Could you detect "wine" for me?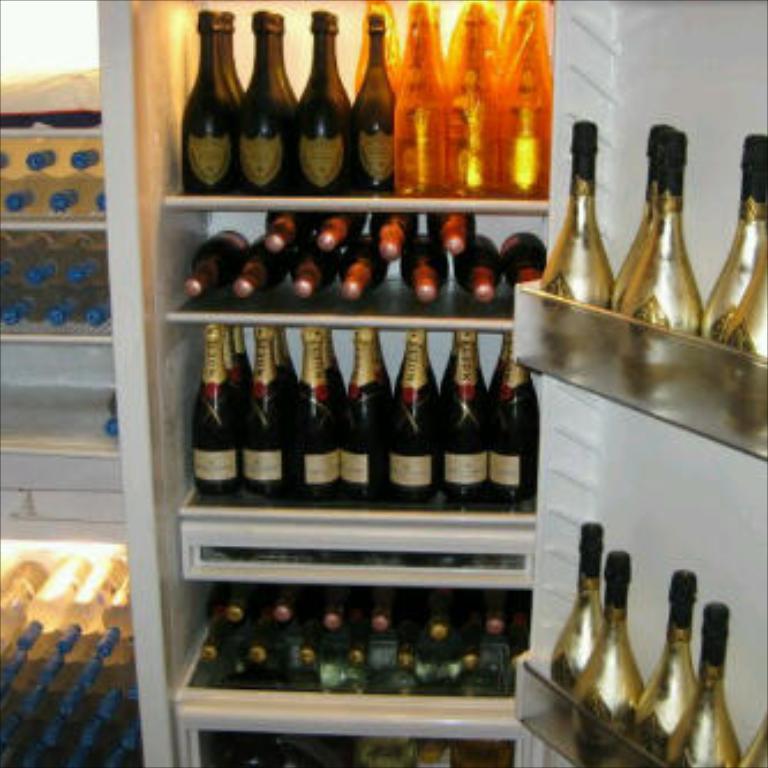
Detection result: bbox=(431, 588, 466, 643).
